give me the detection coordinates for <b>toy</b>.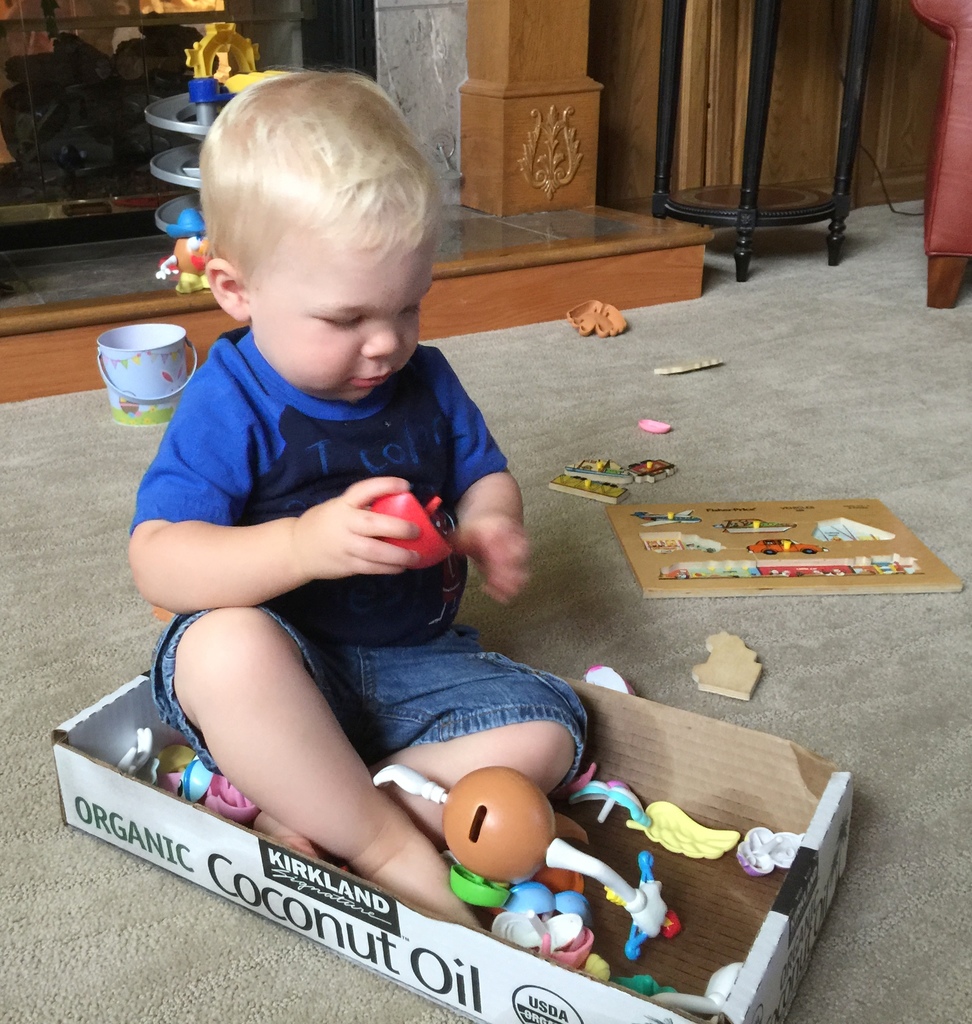
bbox(582, 663, 636, 698).
